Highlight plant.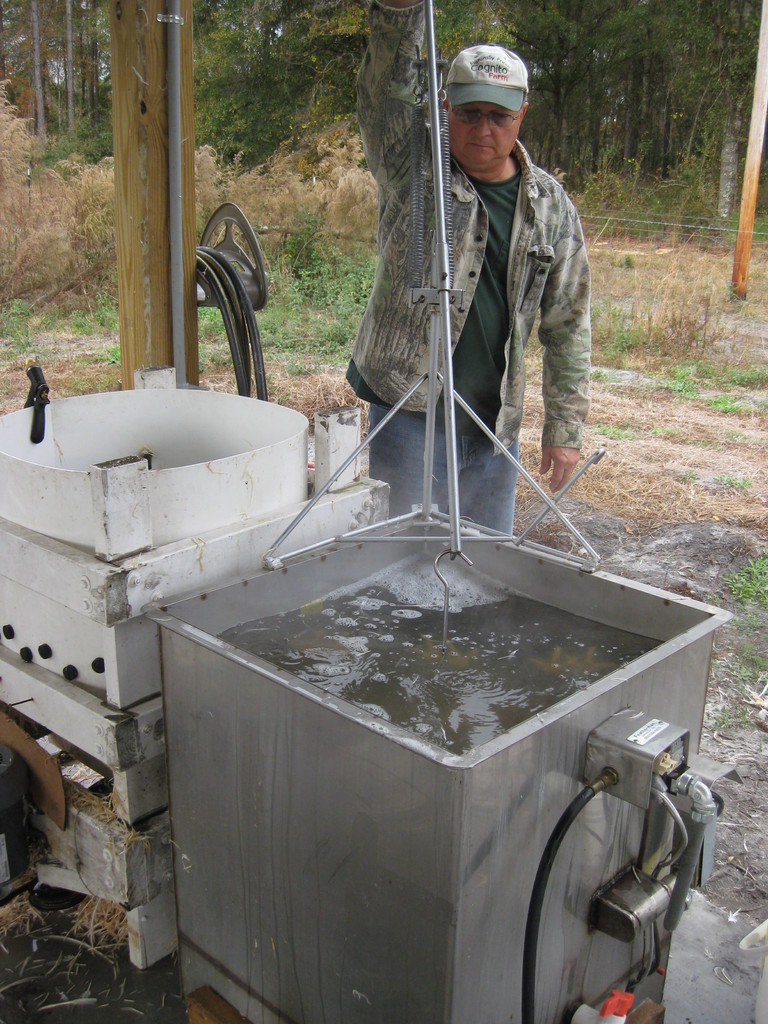
Highlighted region: [602,415,639,442].
